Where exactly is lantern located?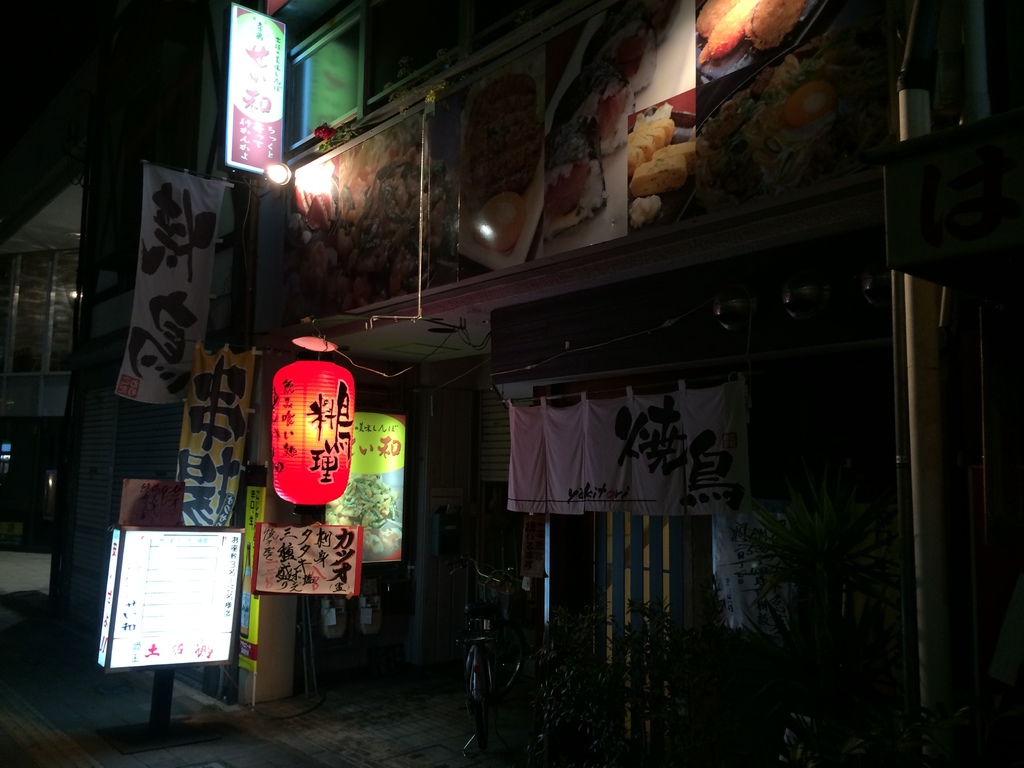
Its bounding box is bbox=[272, 363, 355, 503].
